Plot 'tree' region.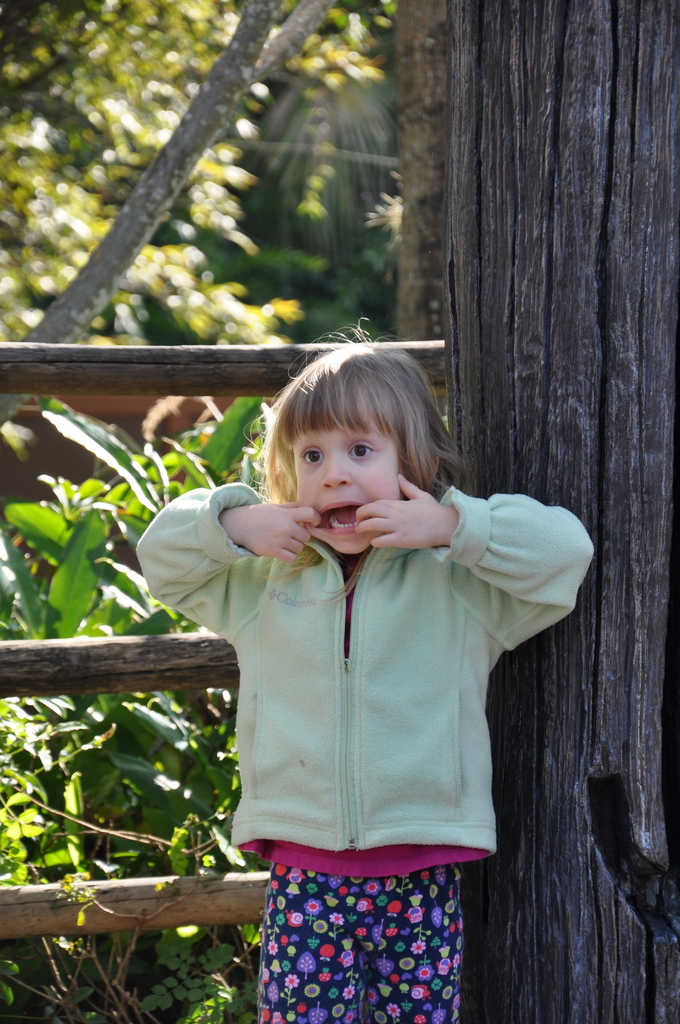
Plotted at <region>5, 4, 398, 455</region>.
